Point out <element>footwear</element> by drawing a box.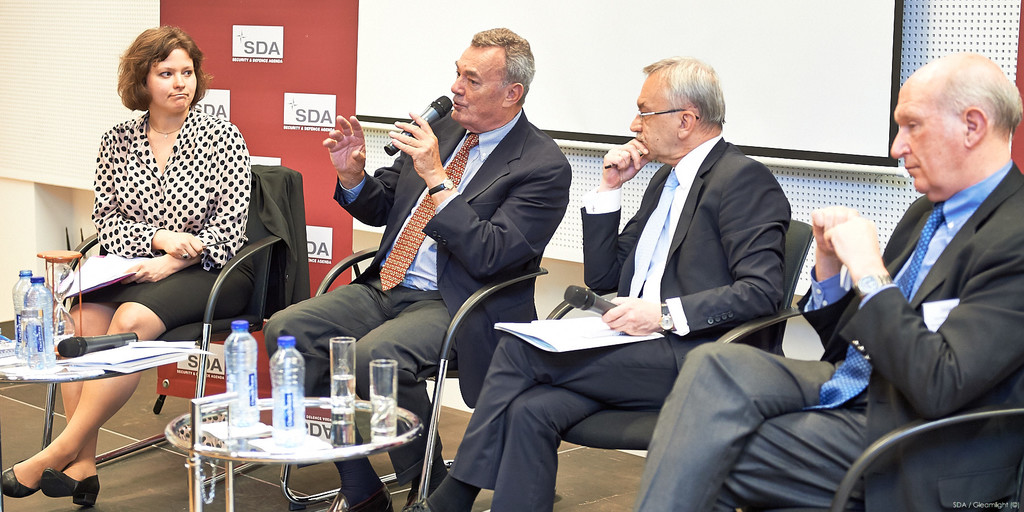
324/485/394/511.
